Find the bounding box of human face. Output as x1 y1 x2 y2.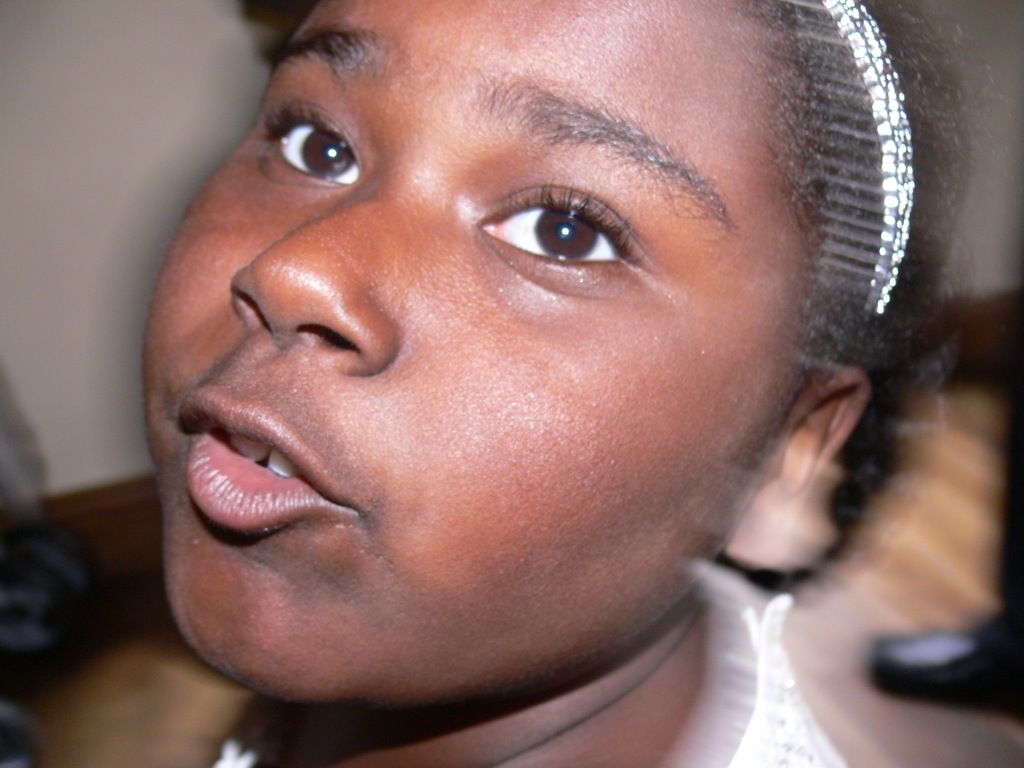
142 0 812 695.
